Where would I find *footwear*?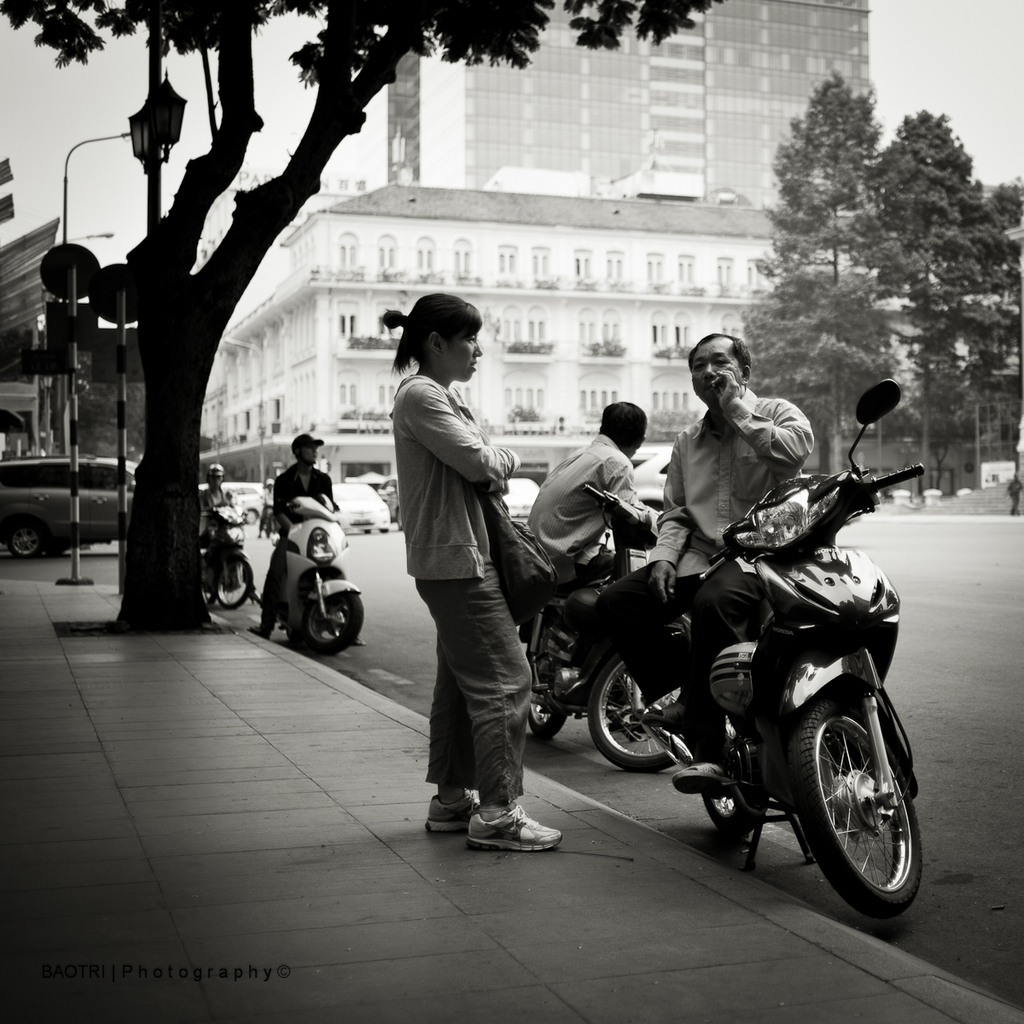
At [x1=249, y1=623, x2=270, y2=641].
